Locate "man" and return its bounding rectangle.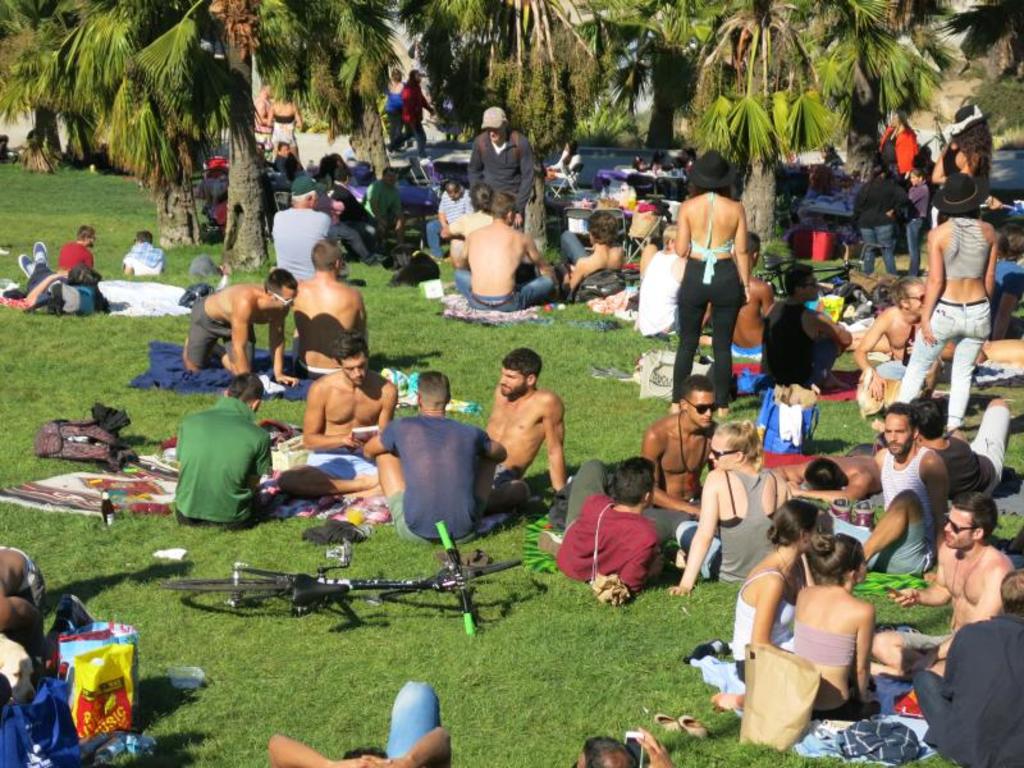
(left=301, top=340, right=394, bottom=463).
